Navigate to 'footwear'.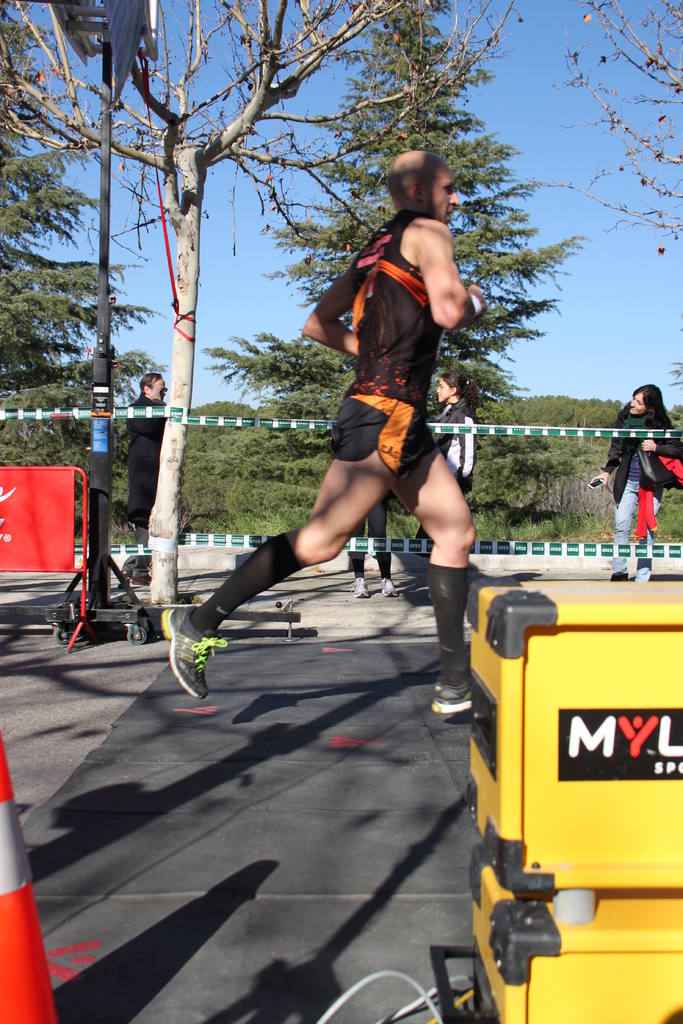
Navigation target: 429 683 474 717.
